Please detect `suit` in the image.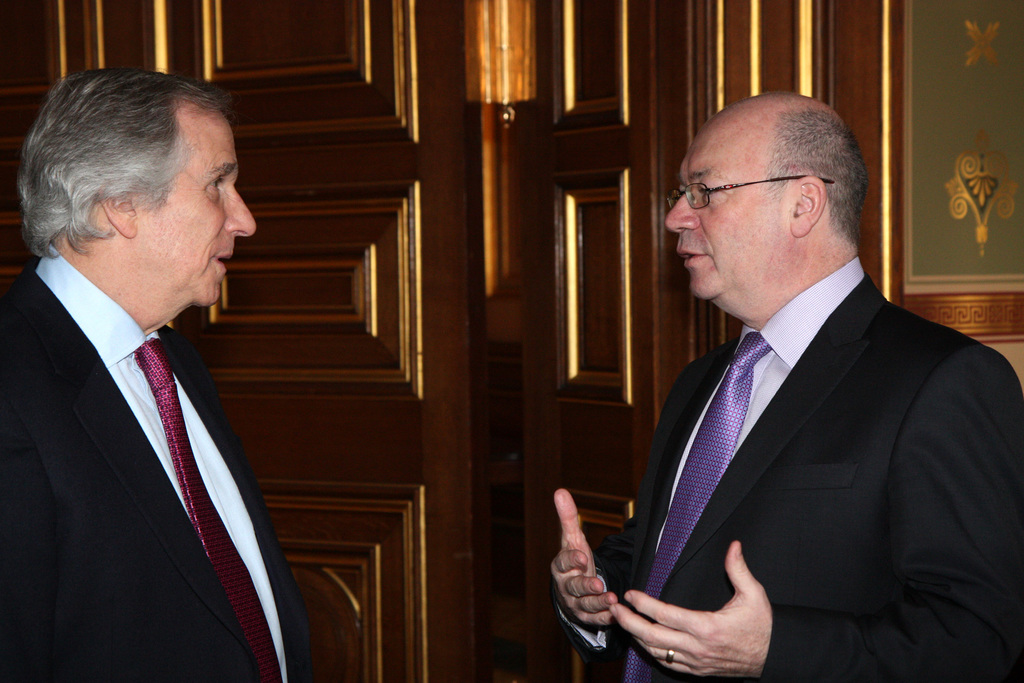
detection(0, 240, 326, 682).
